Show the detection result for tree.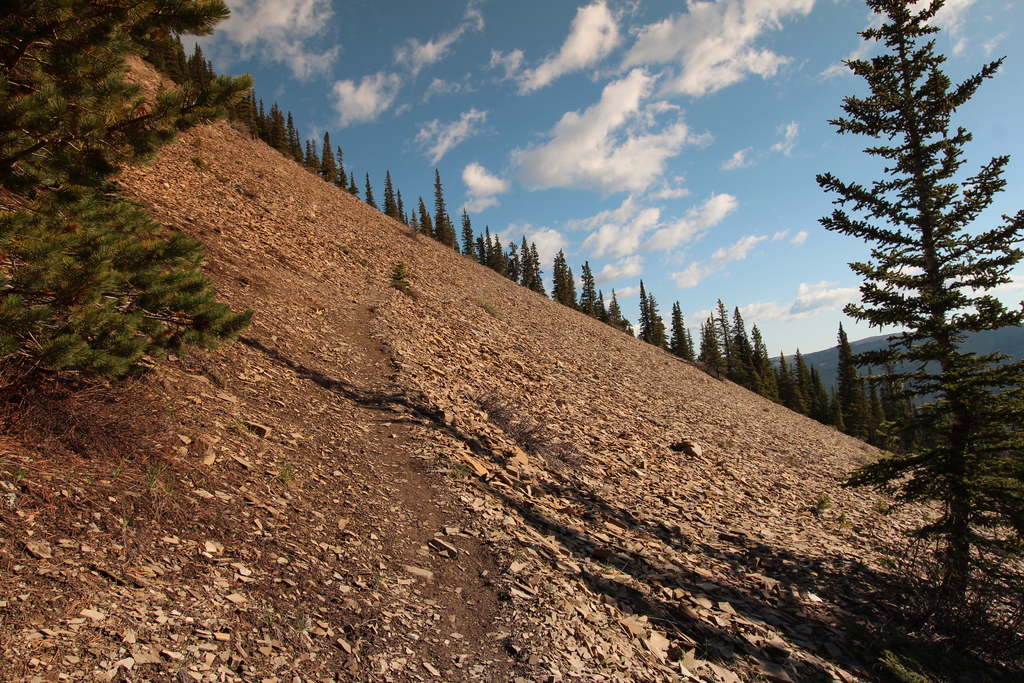
bbox(0, 0, 267, 397).
